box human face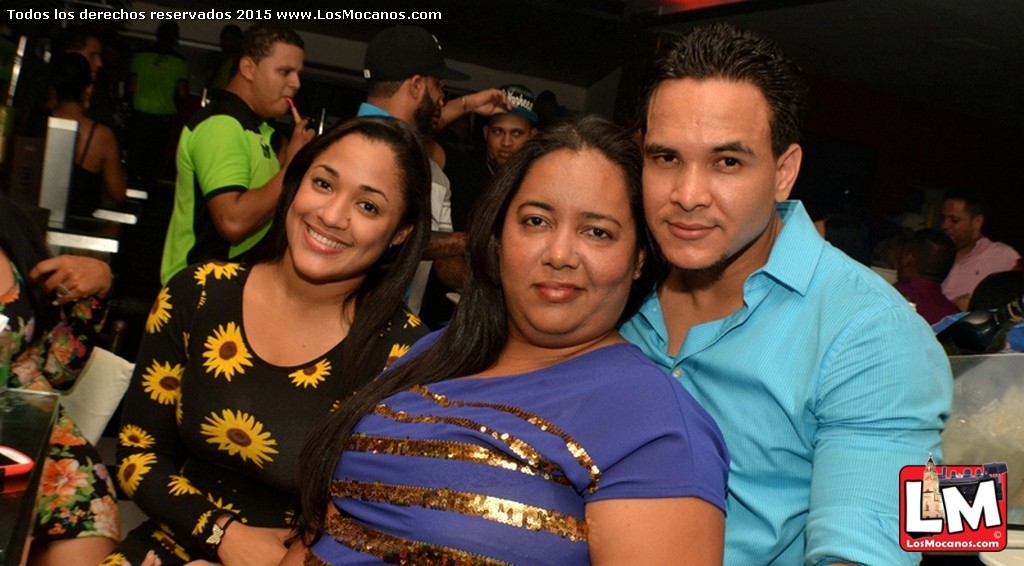
locate(942, 200, 975, 252)
